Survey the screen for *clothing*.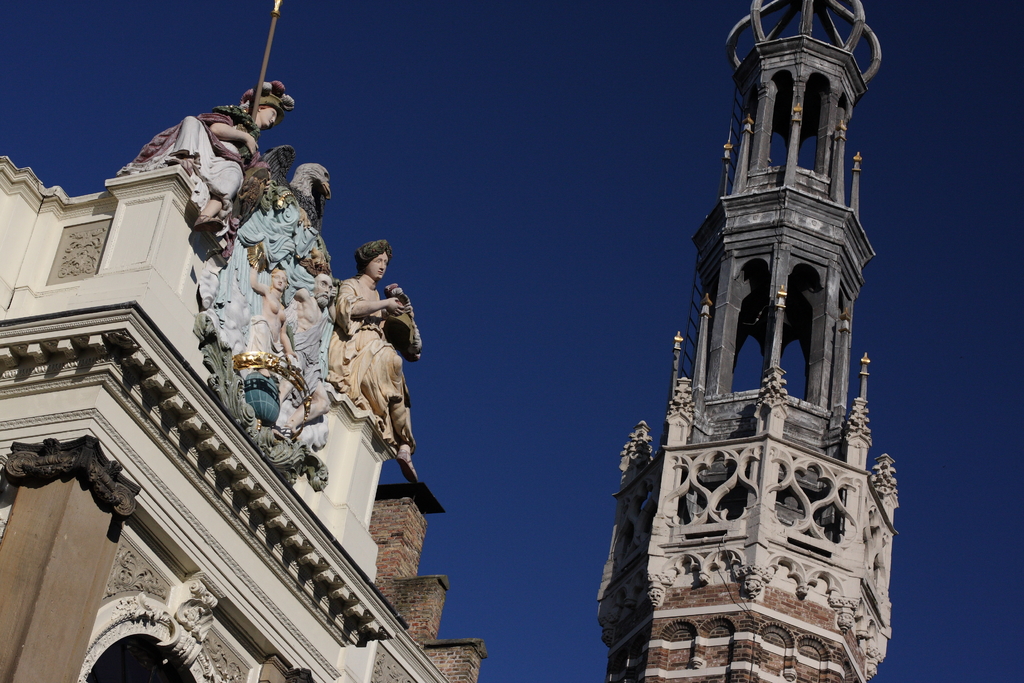
Survey found: 288, 318, 317, 403.
